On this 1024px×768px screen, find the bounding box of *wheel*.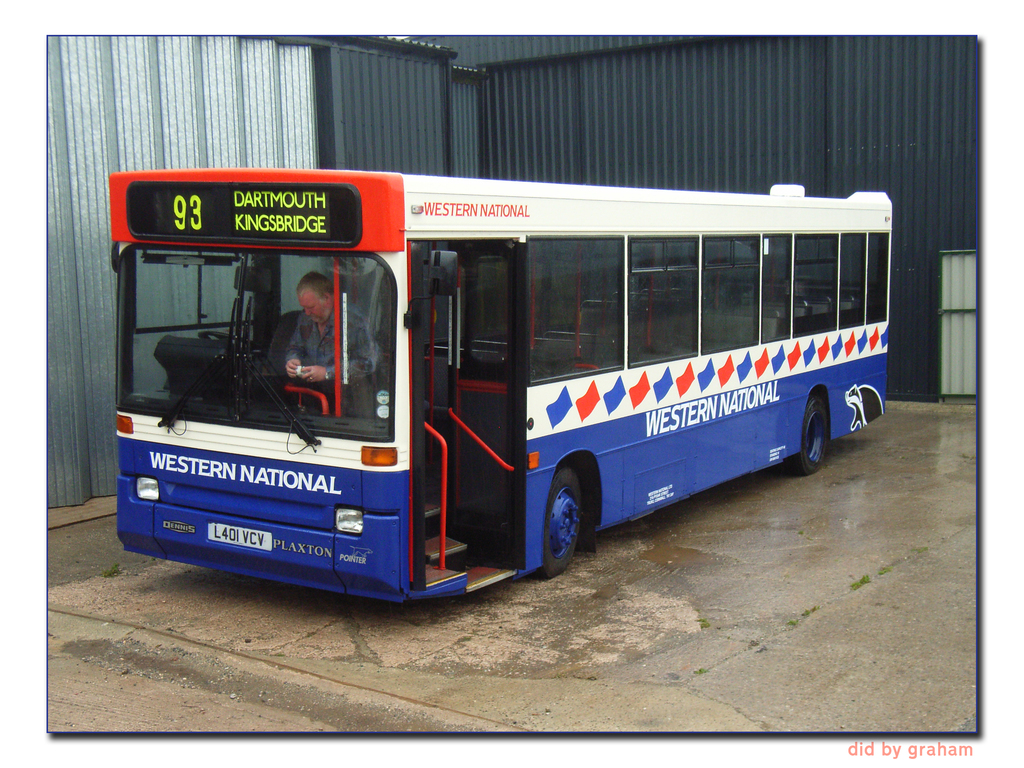
Bounding box: [534,465,600,575].
